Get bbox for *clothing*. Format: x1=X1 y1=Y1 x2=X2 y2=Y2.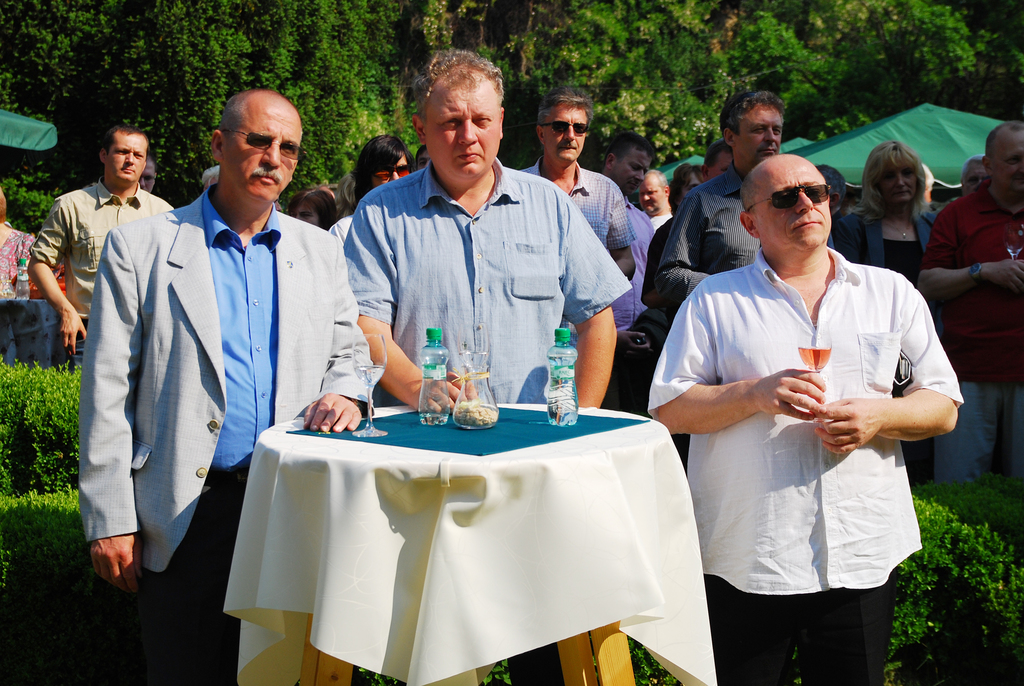
x1=657 y1=198 x2=939 y2=655.
